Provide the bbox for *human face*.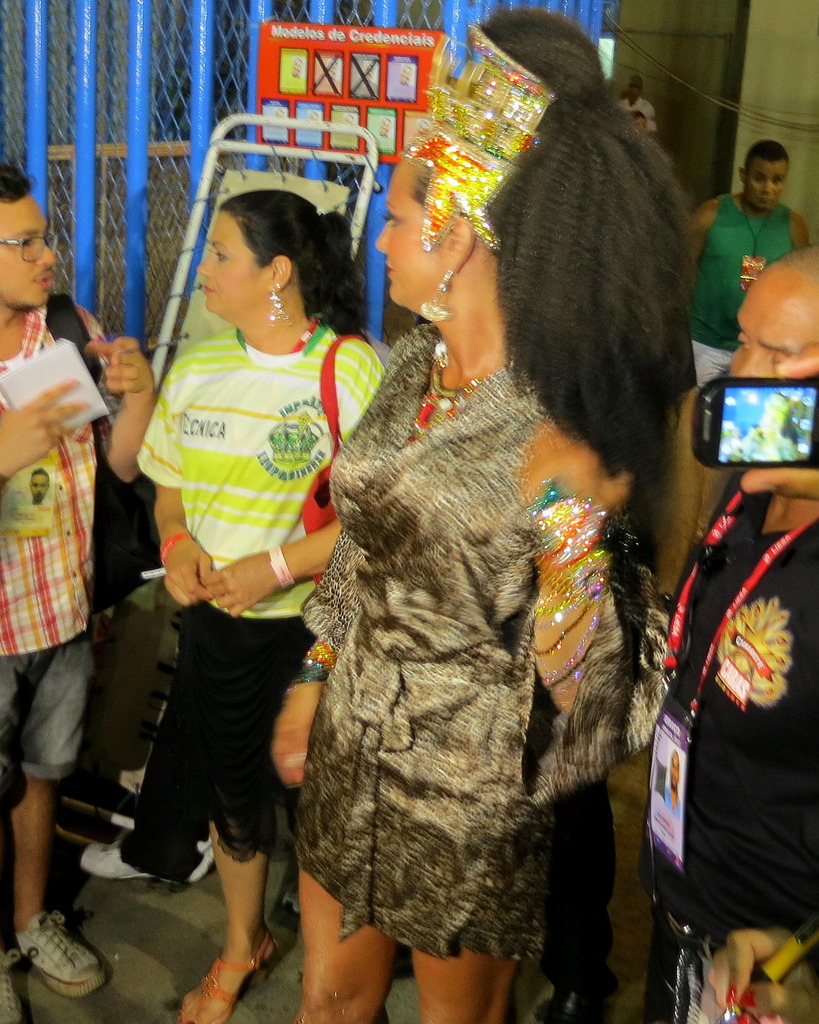
(373,156,448,313).
